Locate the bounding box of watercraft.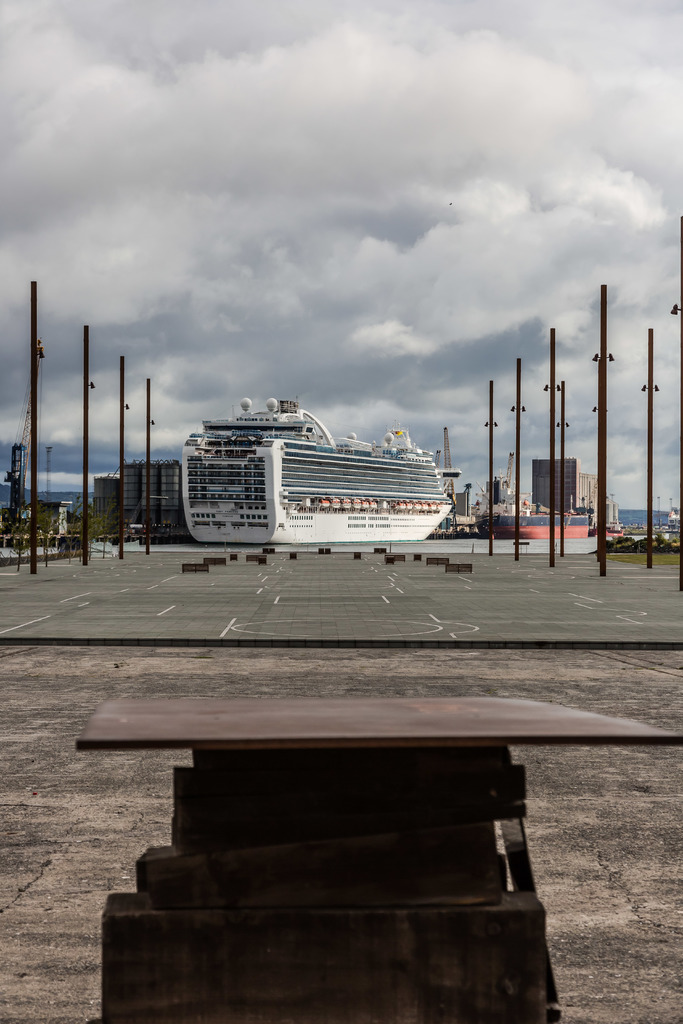
Bounding box: (left=186, top=378, right=452, bottom=547).
